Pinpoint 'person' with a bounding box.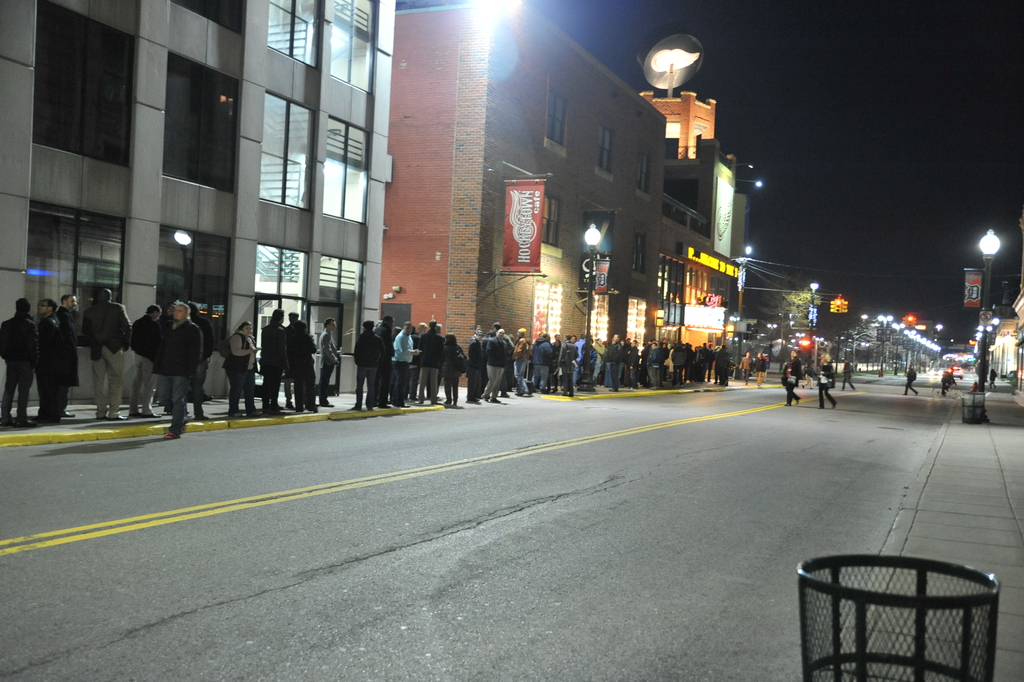
x1=506, y1=332, x2=521, y2=381.
